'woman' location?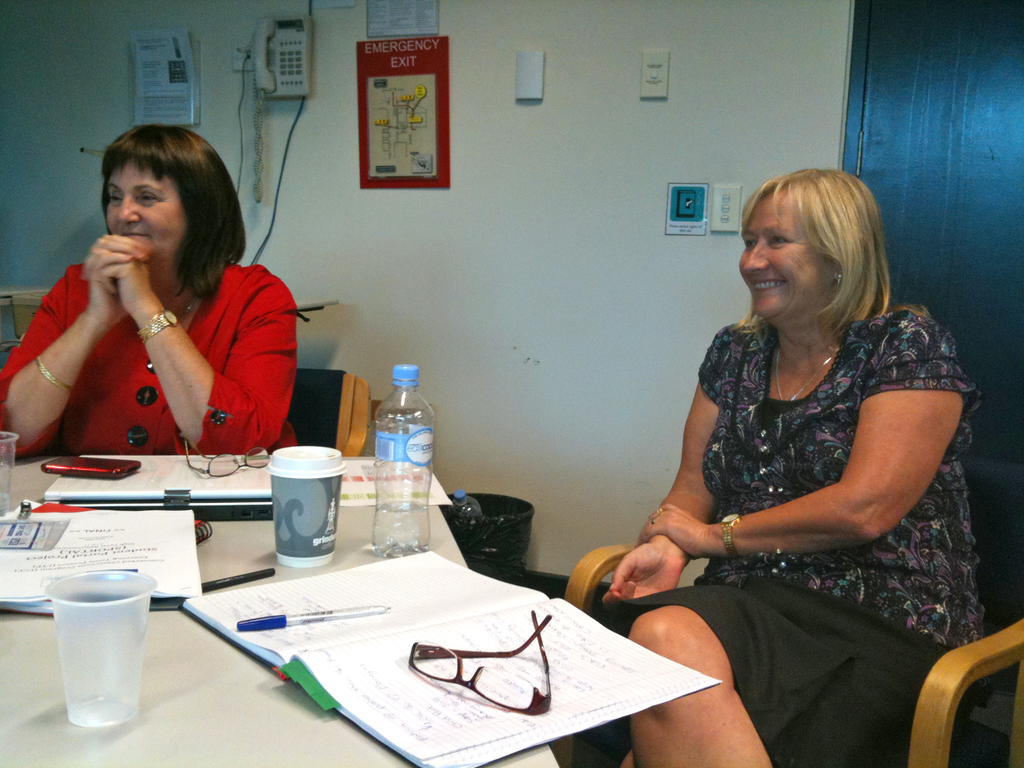
left=605, top=168, right=988, bottom=764
